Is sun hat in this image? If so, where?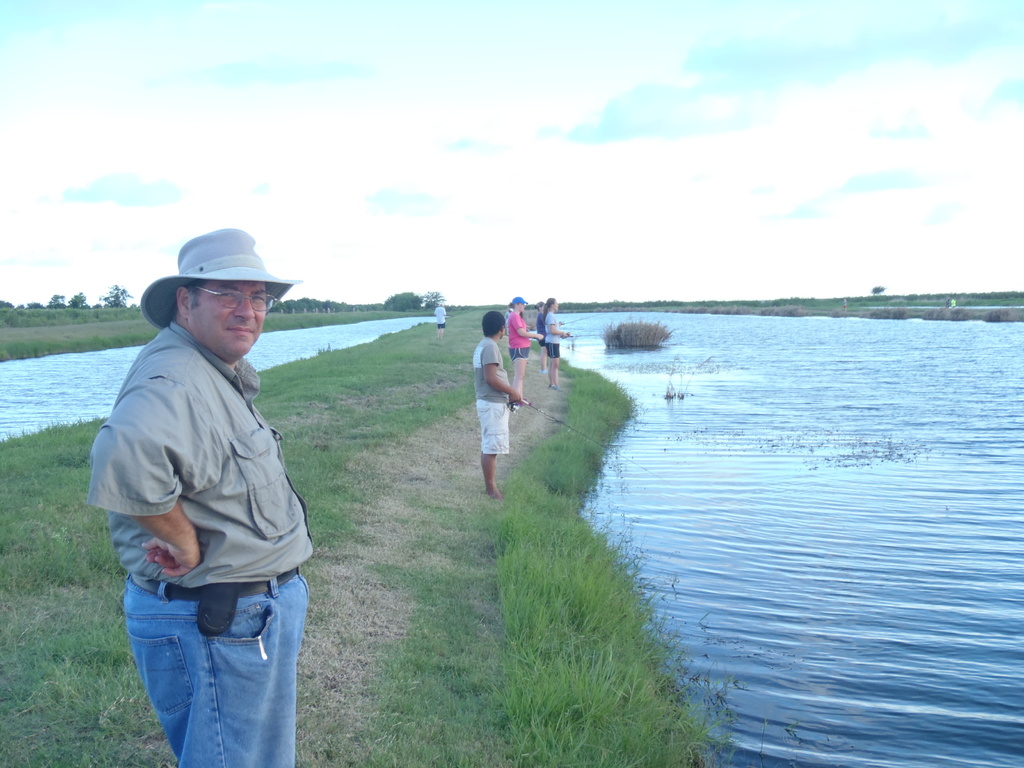
Yes, at <box>139,228,301,331</box>.
